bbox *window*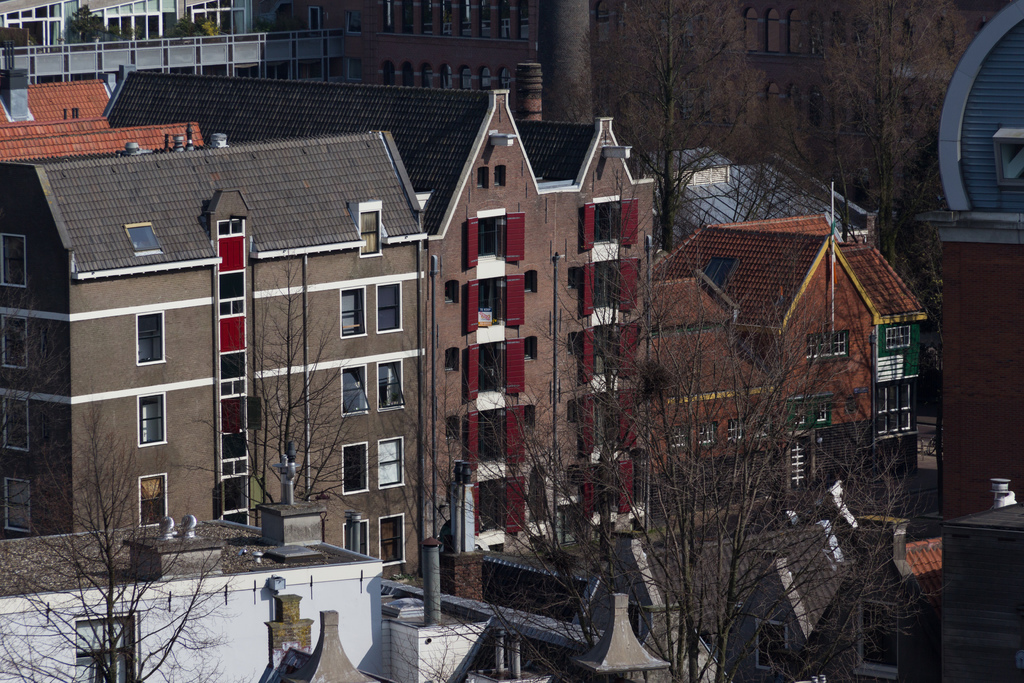
757:415:772:435
